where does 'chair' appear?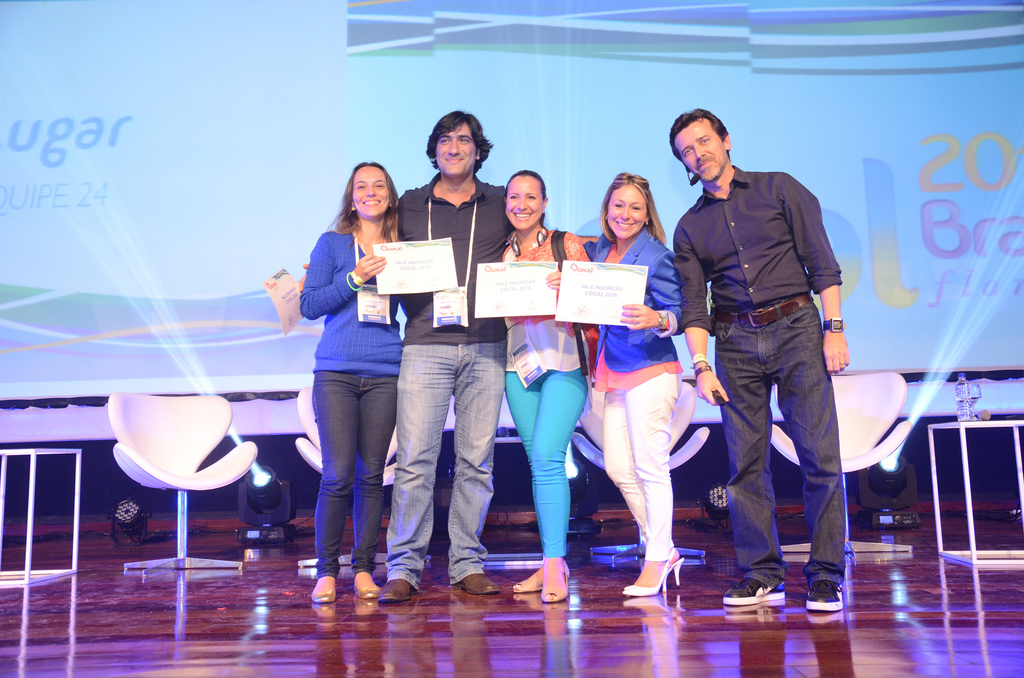
Appears at bbox=(575, 383, 713, 560).
